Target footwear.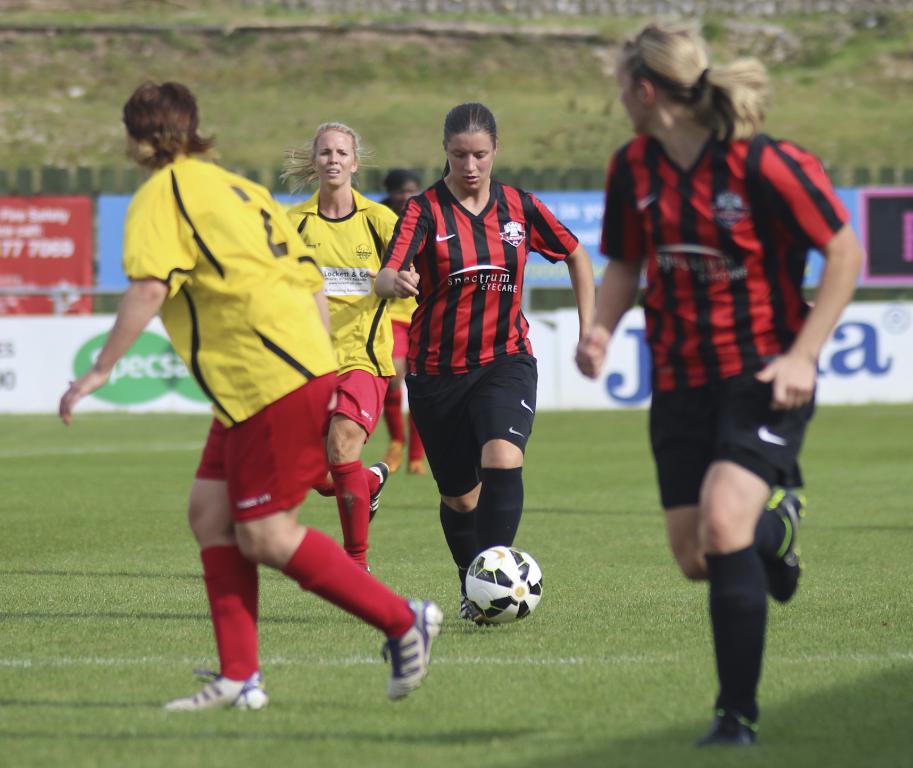
Target region: Rect(695, 703, 767, 750).
